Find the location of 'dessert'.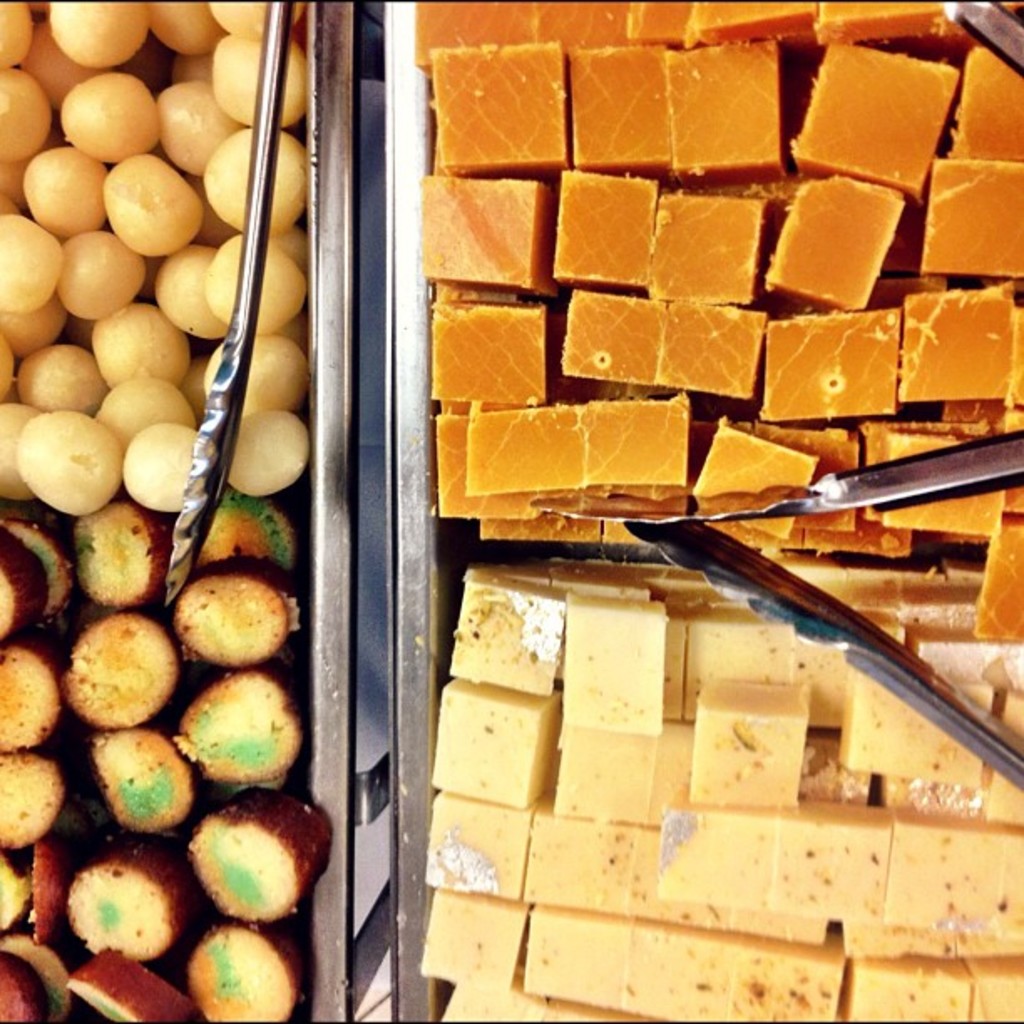
Location: [x1=674, y1=50, x2=780, y2=167].
